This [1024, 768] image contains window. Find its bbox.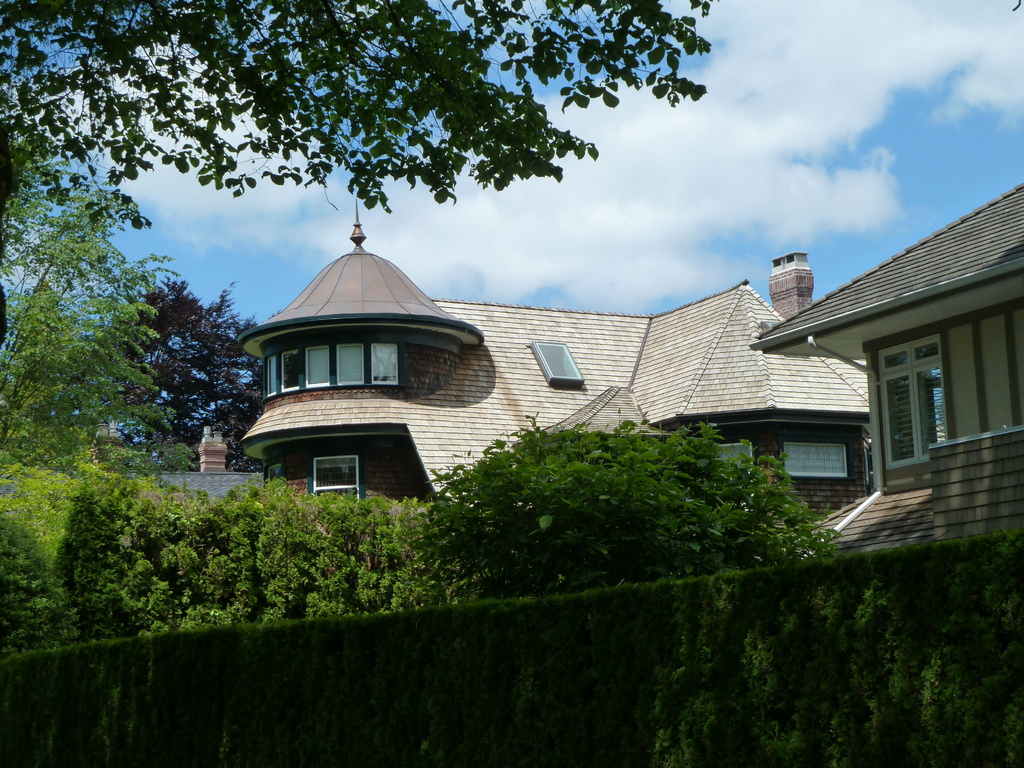
BBox(876, 332, 948, 474).
